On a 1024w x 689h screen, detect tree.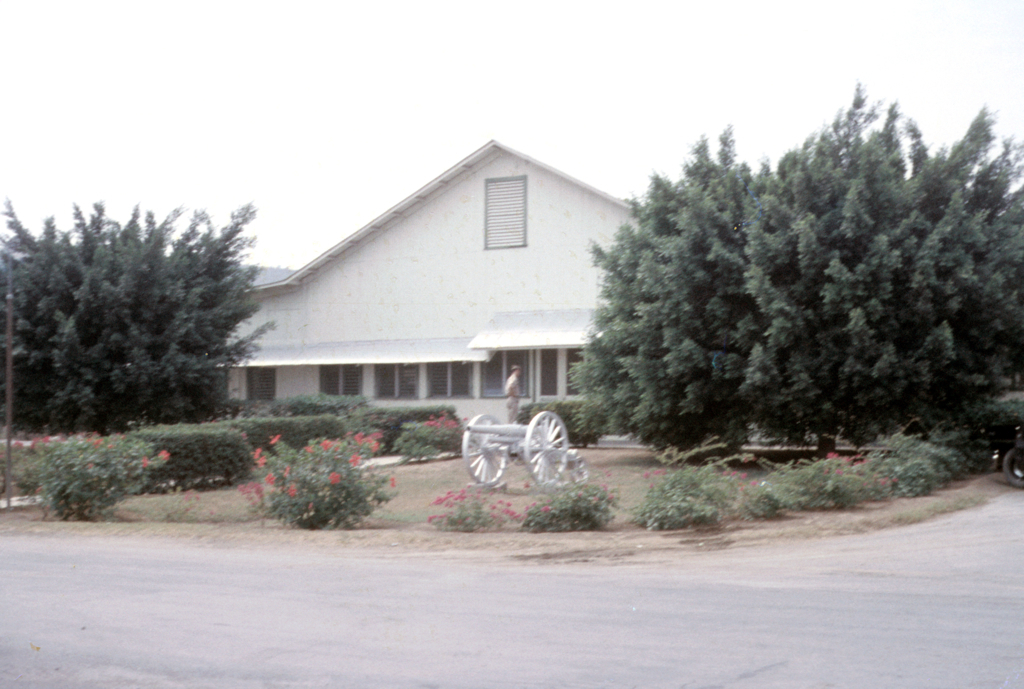
pyautogui.locateOnScreen(555, 92, 1023, 431).
